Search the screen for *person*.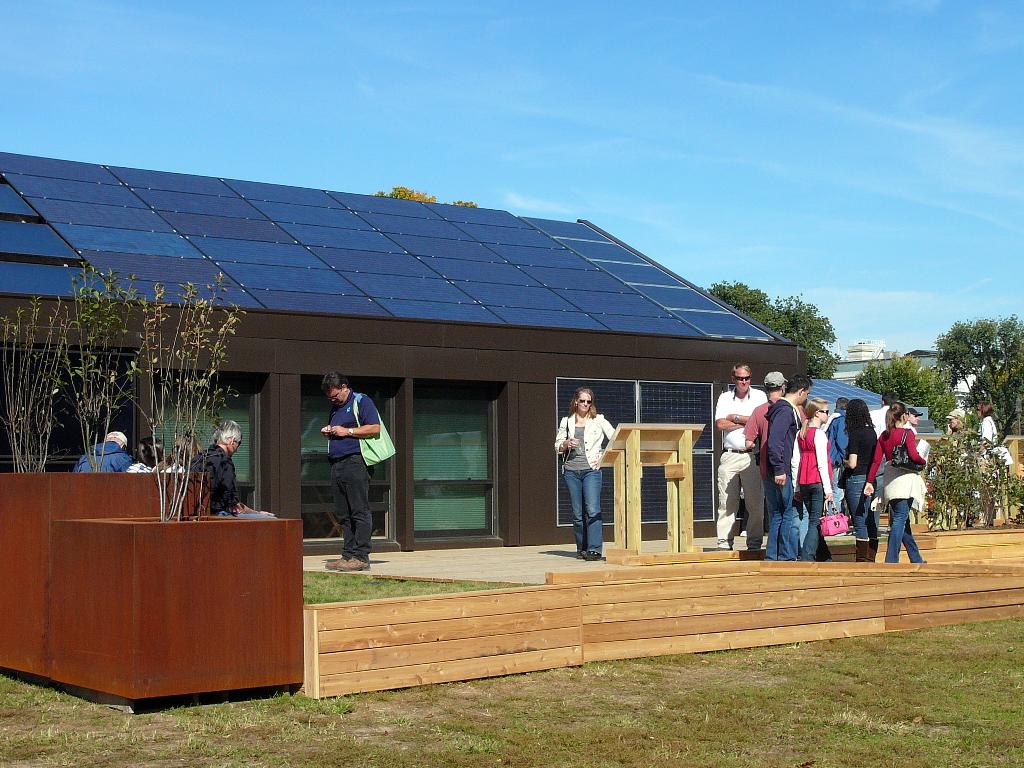
Found at BBox(819, 394, 856, 524).
